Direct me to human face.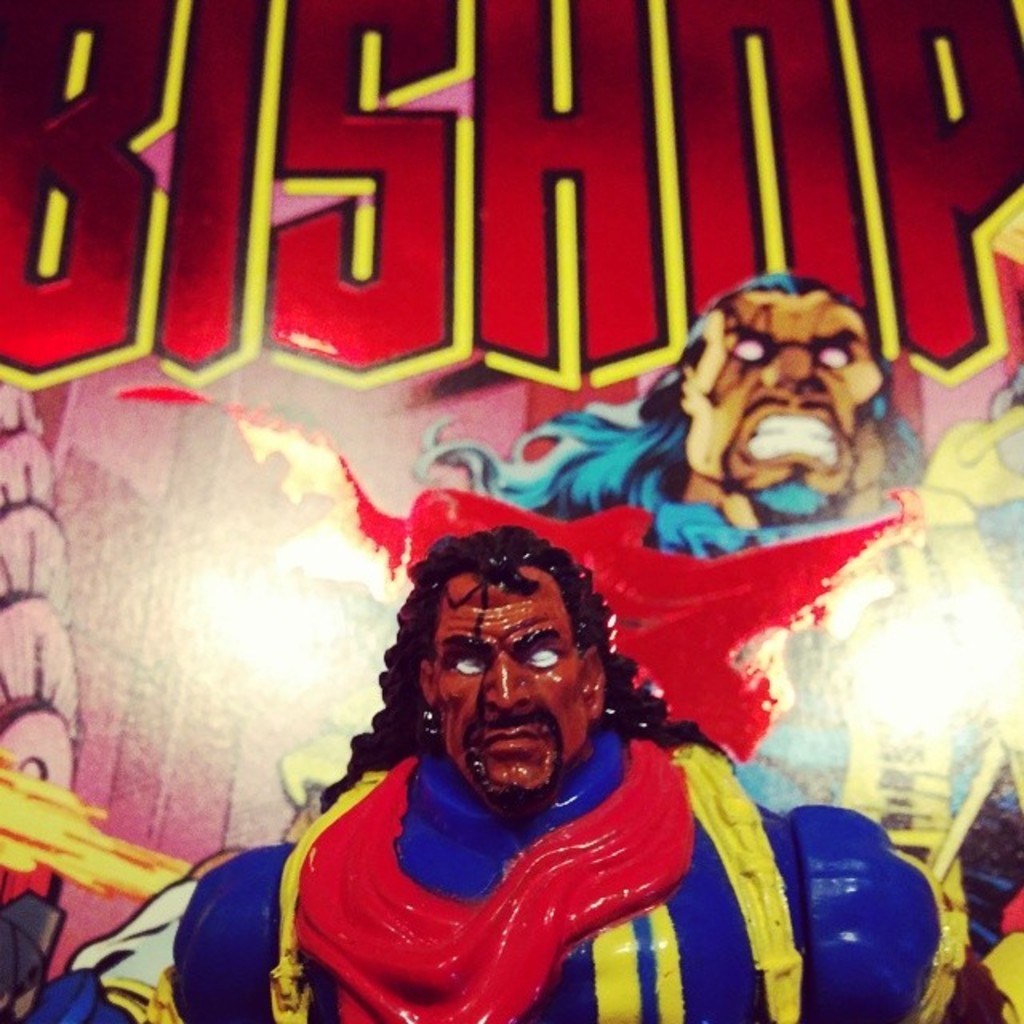
Direction: crop(704, 293, 869, 483).
